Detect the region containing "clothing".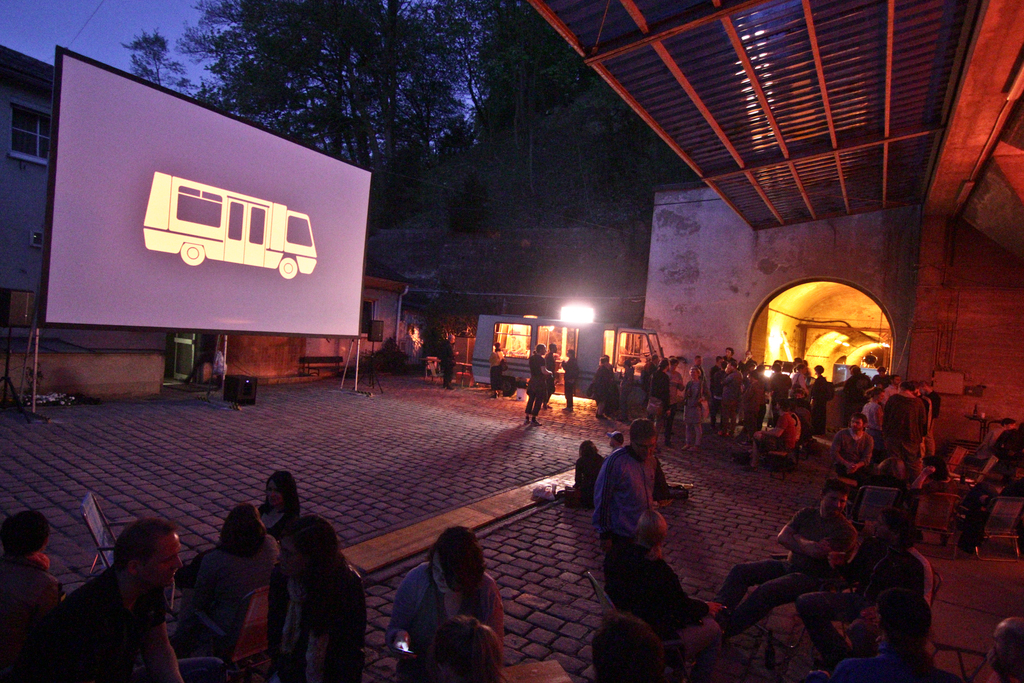
left=250, top=507, right=302, bottom=682.
